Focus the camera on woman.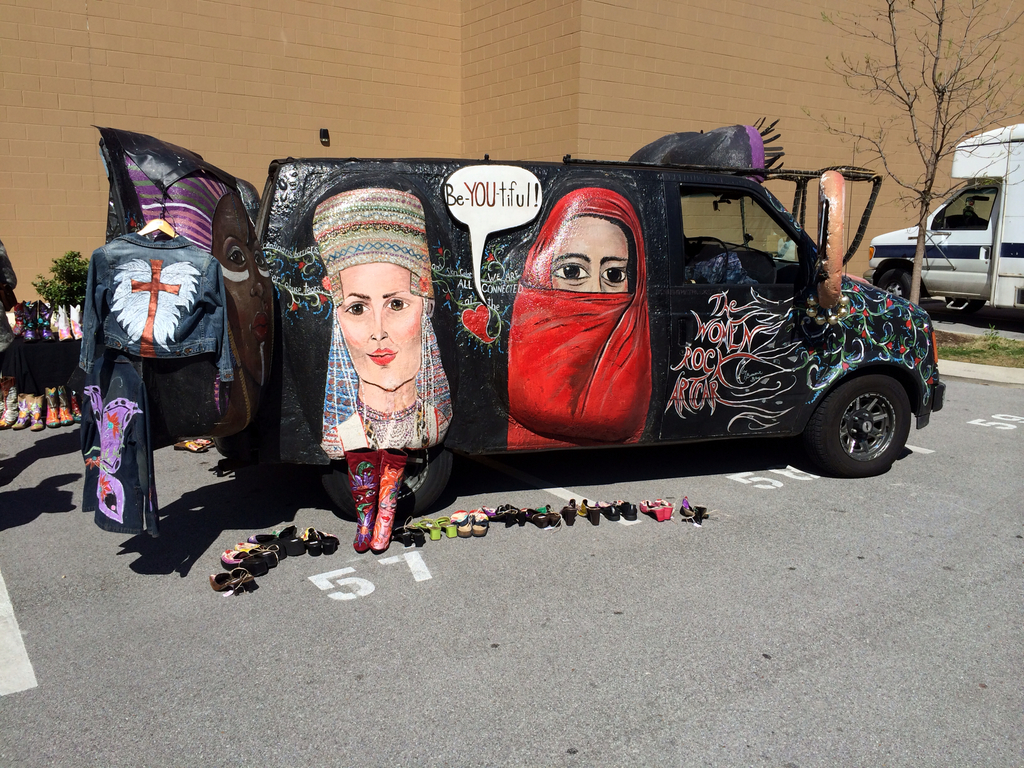
Focus region: x1=506 y1=186 x2=646 y2=451.
